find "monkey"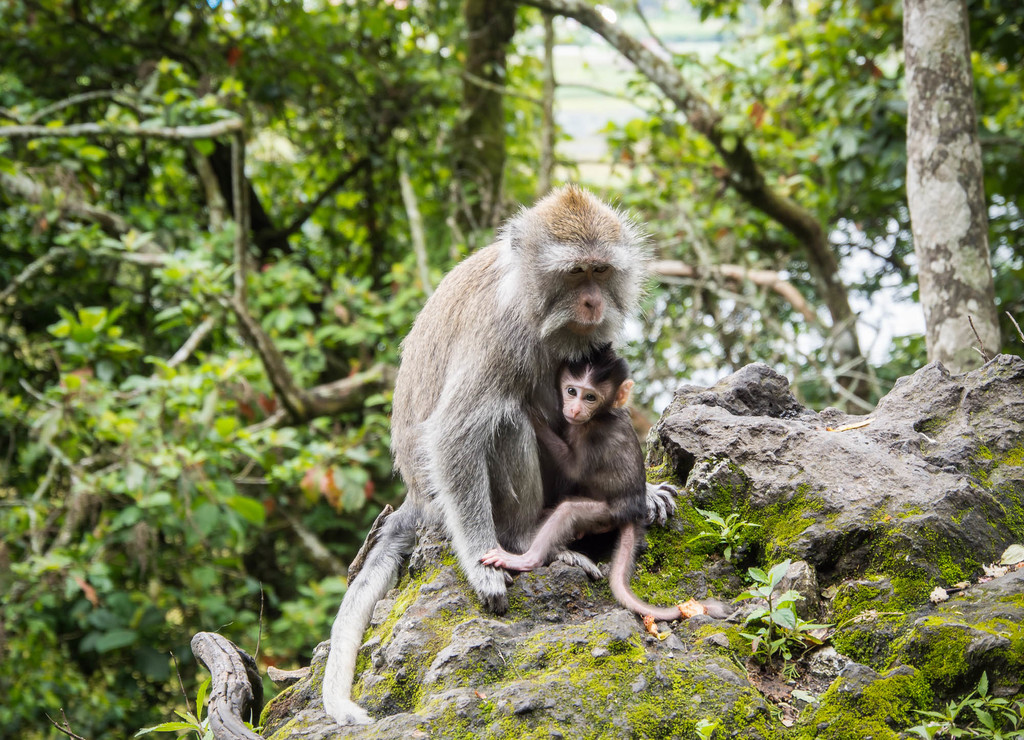
bbox=(458, 342, 744, 620)
